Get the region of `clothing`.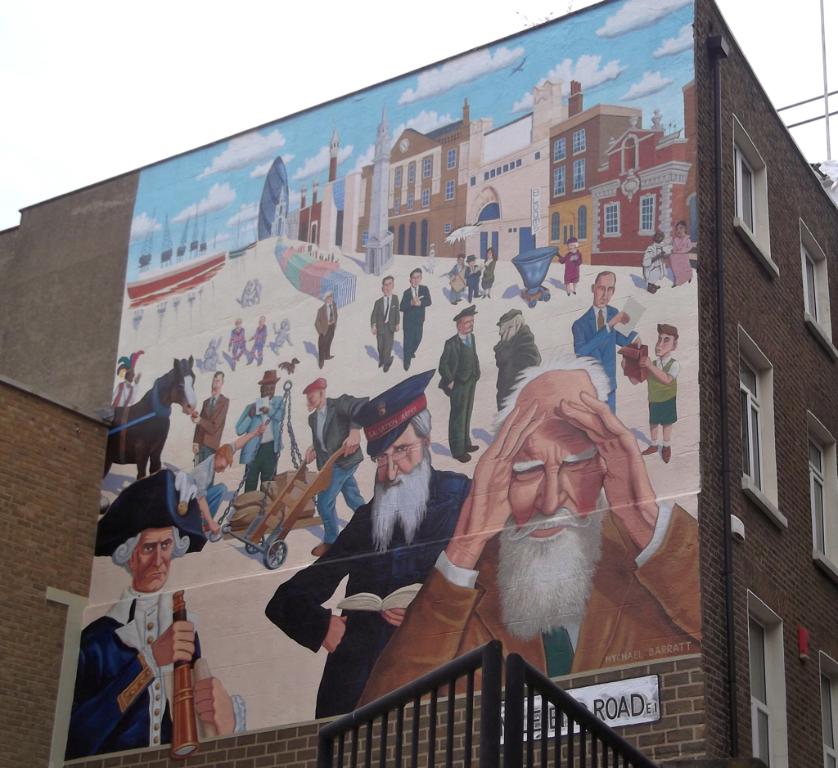
<box>556,253,579,285</box>.
